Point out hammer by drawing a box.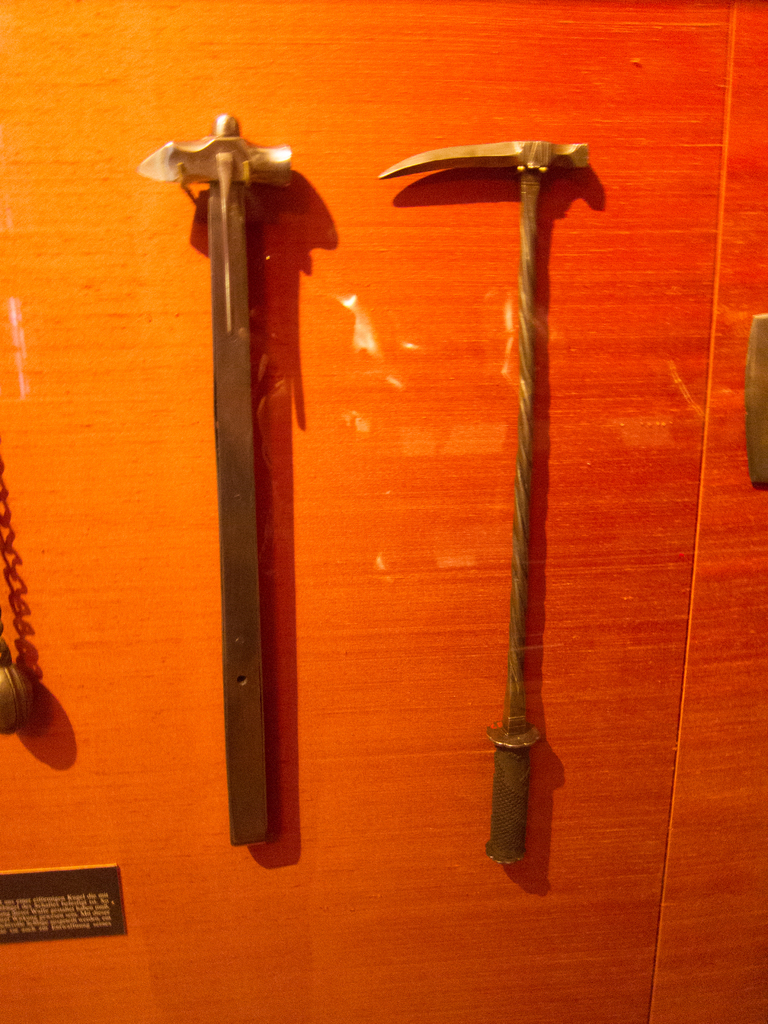
142,113,289,851.
